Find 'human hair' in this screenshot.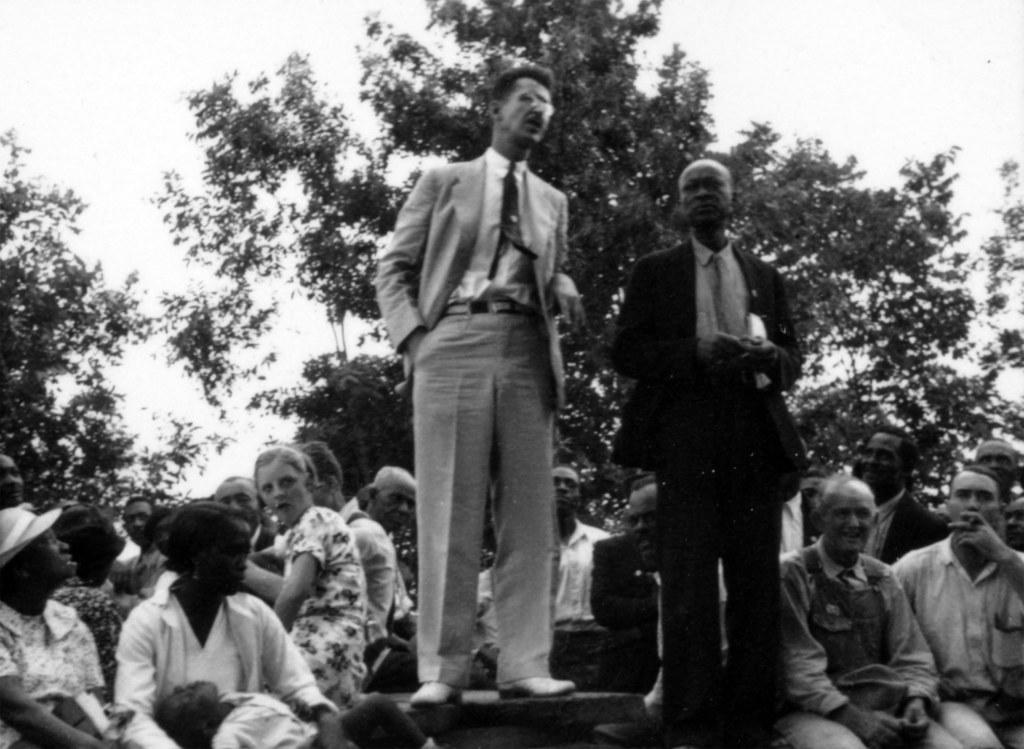
The bounding box for 'human hair' is <box>632,475,657,491</box>.
